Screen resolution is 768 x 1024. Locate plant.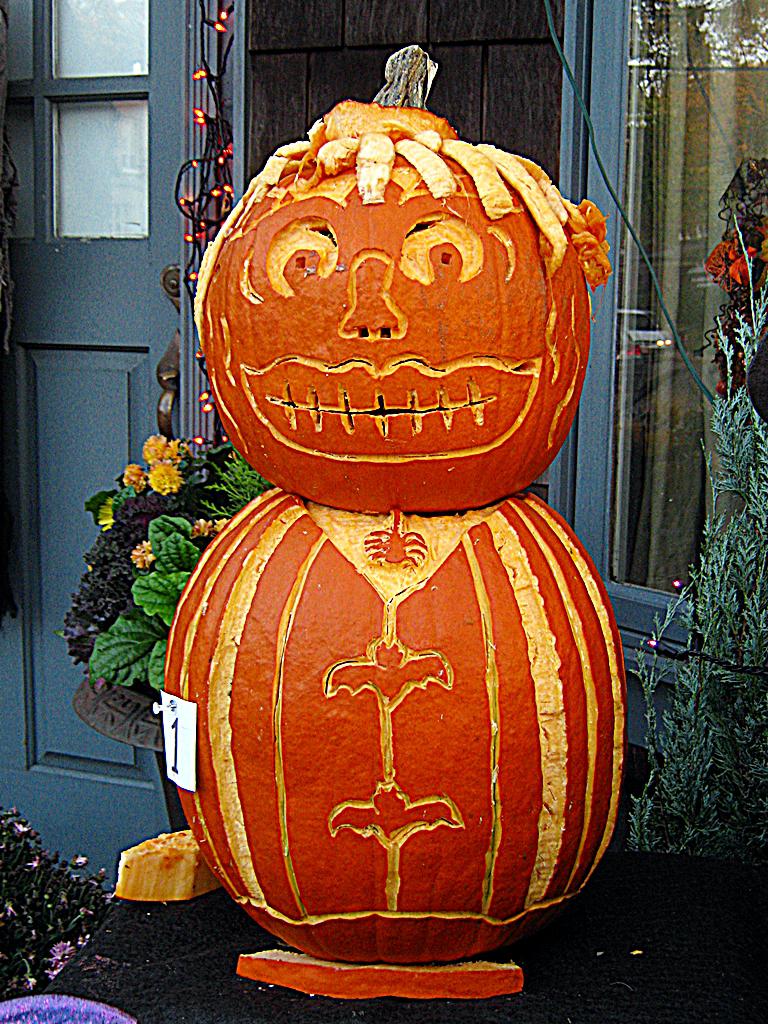
(3,802,128,1002).
